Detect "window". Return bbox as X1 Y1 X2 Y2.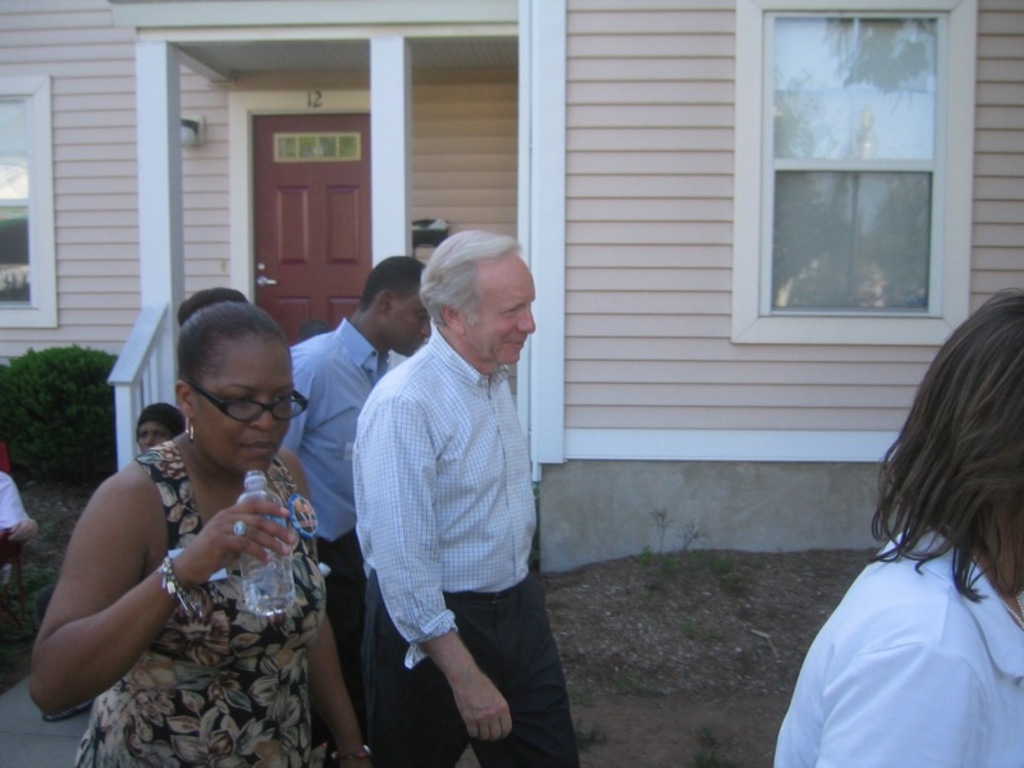
0 72 60 329.
